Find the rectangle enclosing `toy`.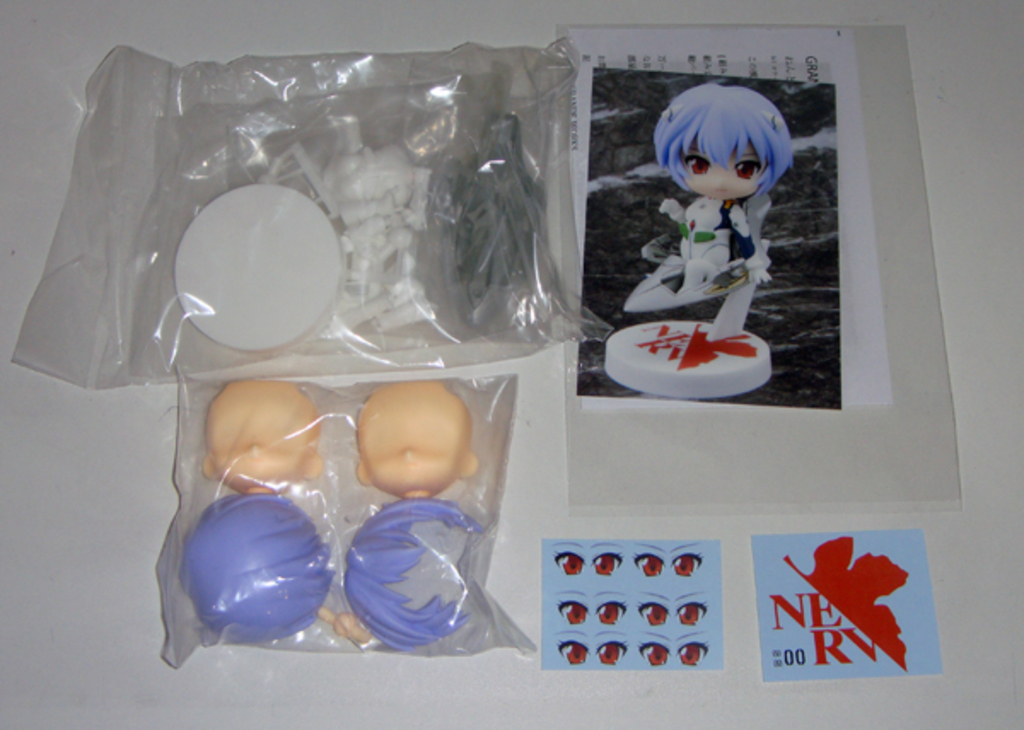
pyautogui.locateOnScreen(348, 496, 474, 650).
